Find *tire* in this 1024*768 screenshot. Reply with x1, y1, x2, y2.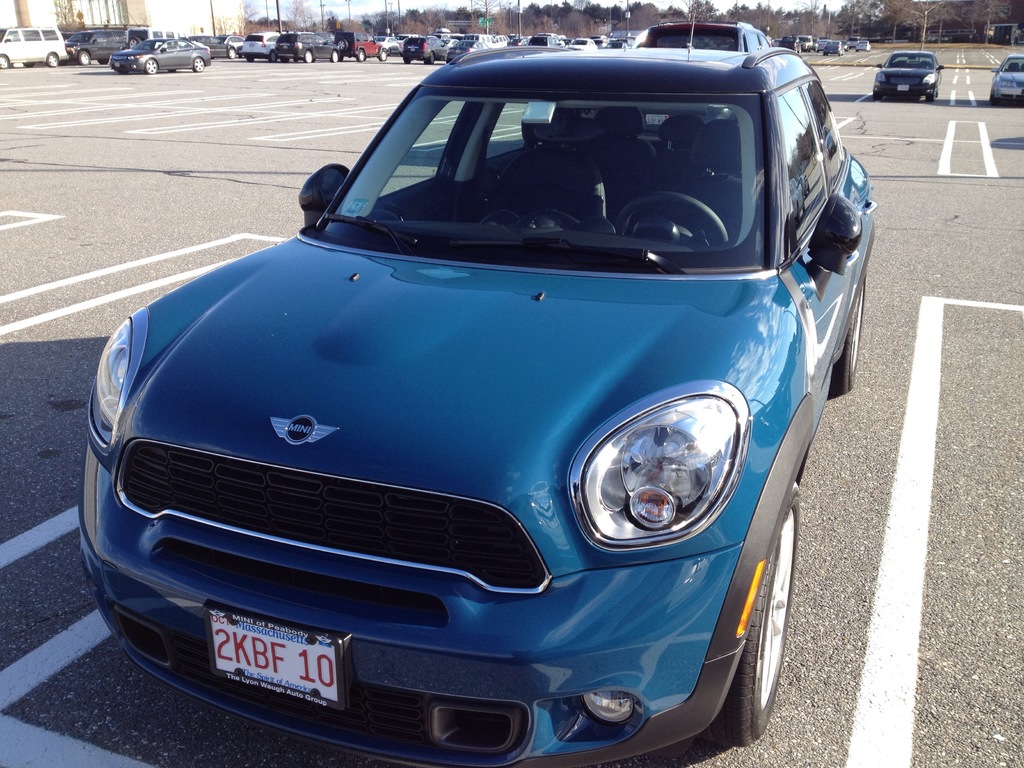
245, 56, 256, 63.
